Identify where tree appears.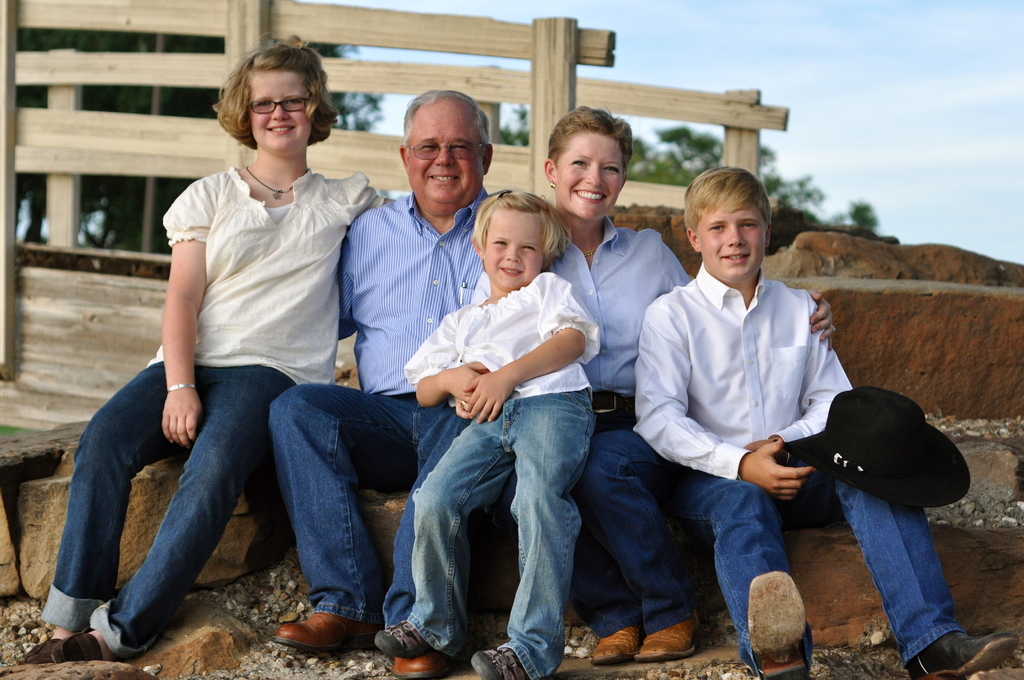
Appears at l=6, t=0, r=399, b=280.
